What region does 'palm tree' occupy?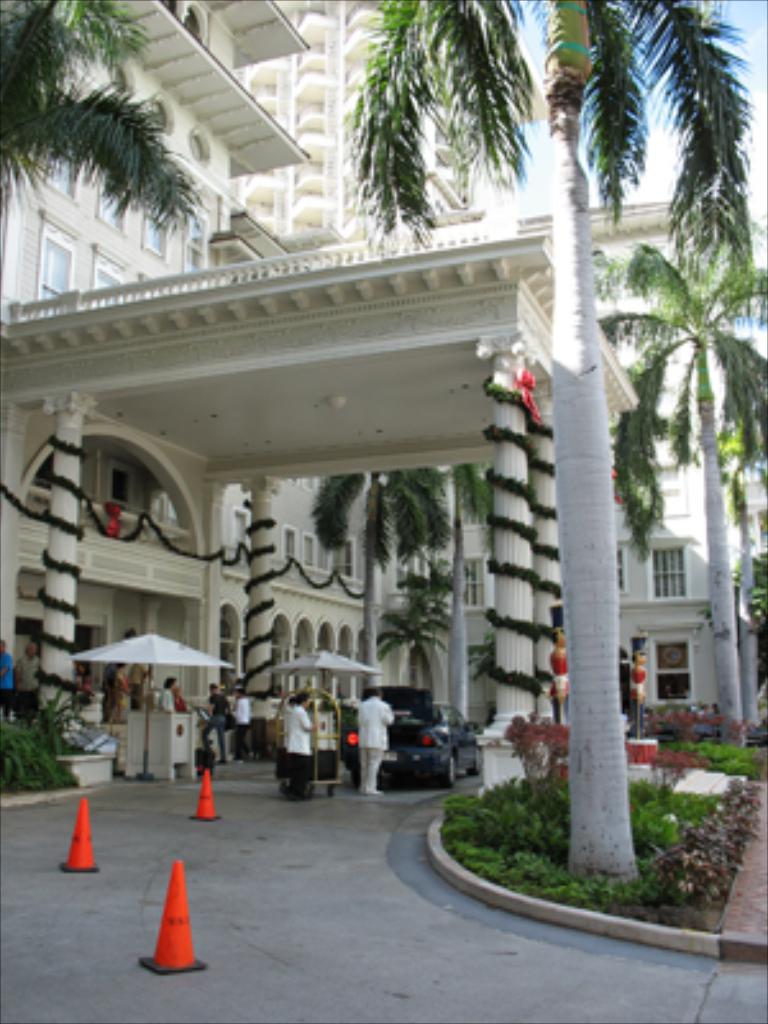
681:407:765:730.
